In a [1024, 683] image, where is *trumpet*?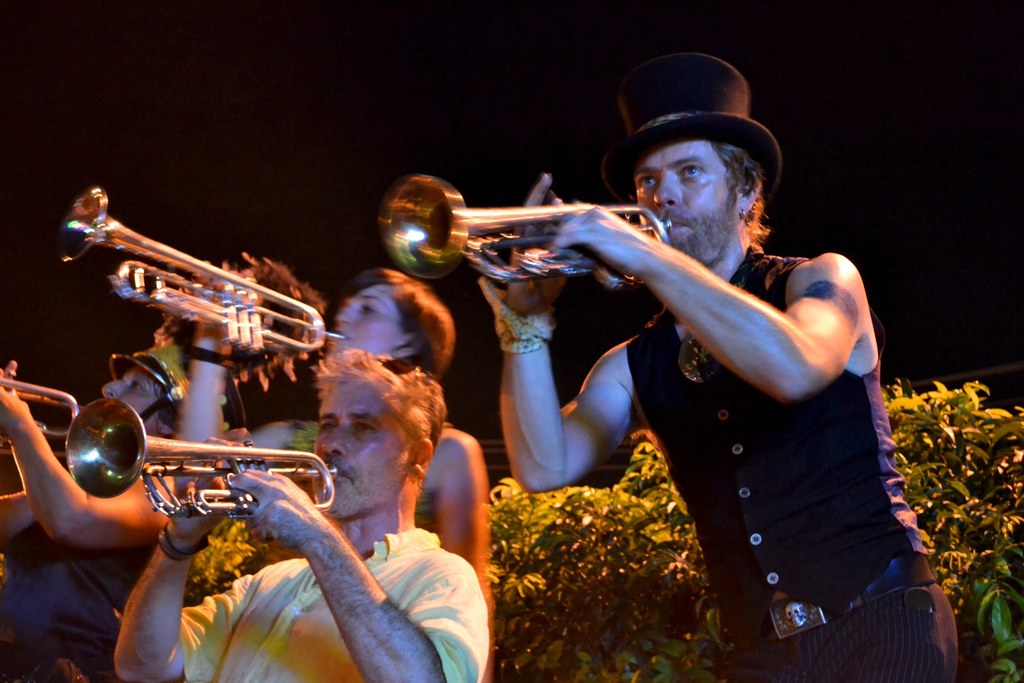
(63, 397, 340, 530).
